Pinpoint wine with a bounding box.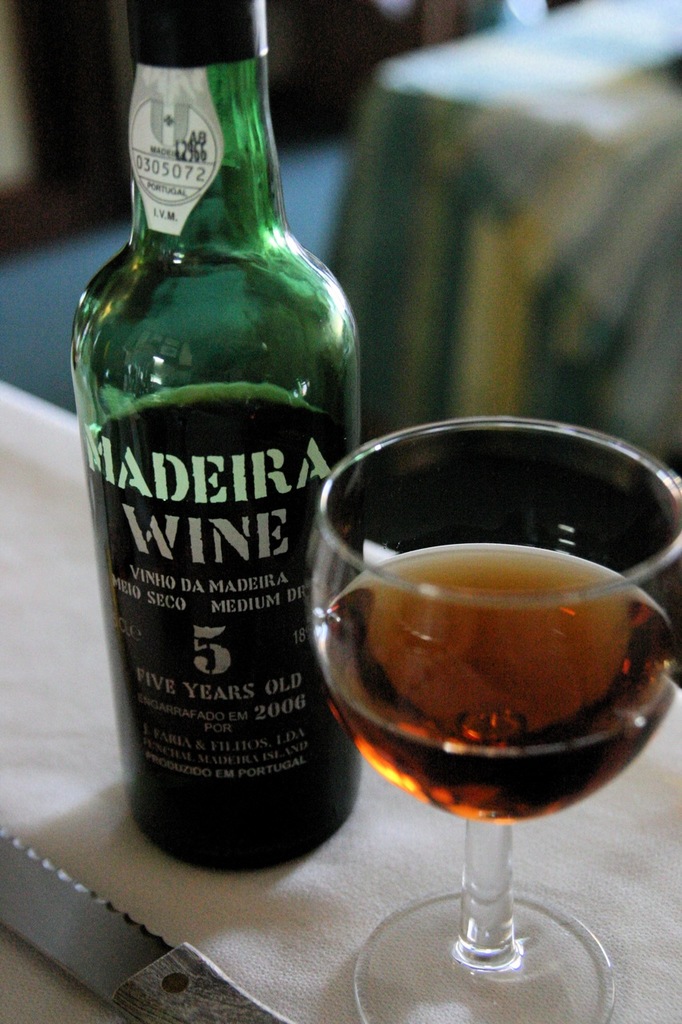
[313,544,679,829].
